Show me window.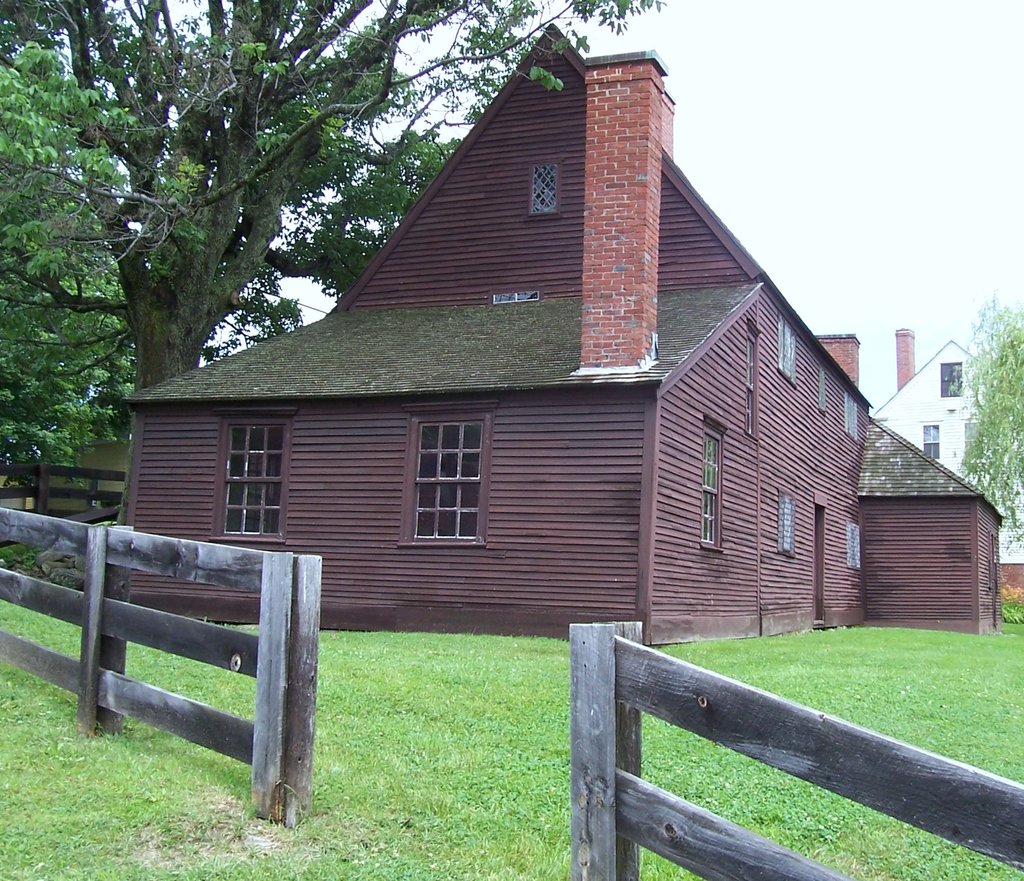
window is here: <box>527,160,563,218</box>.
